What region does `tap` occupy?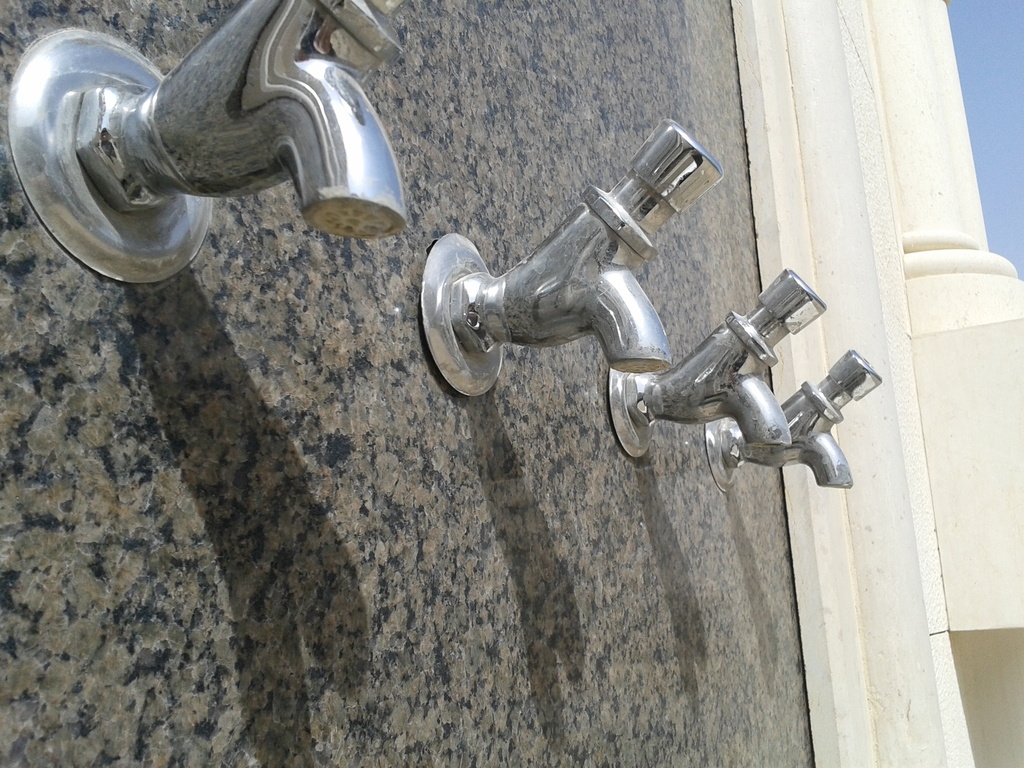
(604,262,831,463).
